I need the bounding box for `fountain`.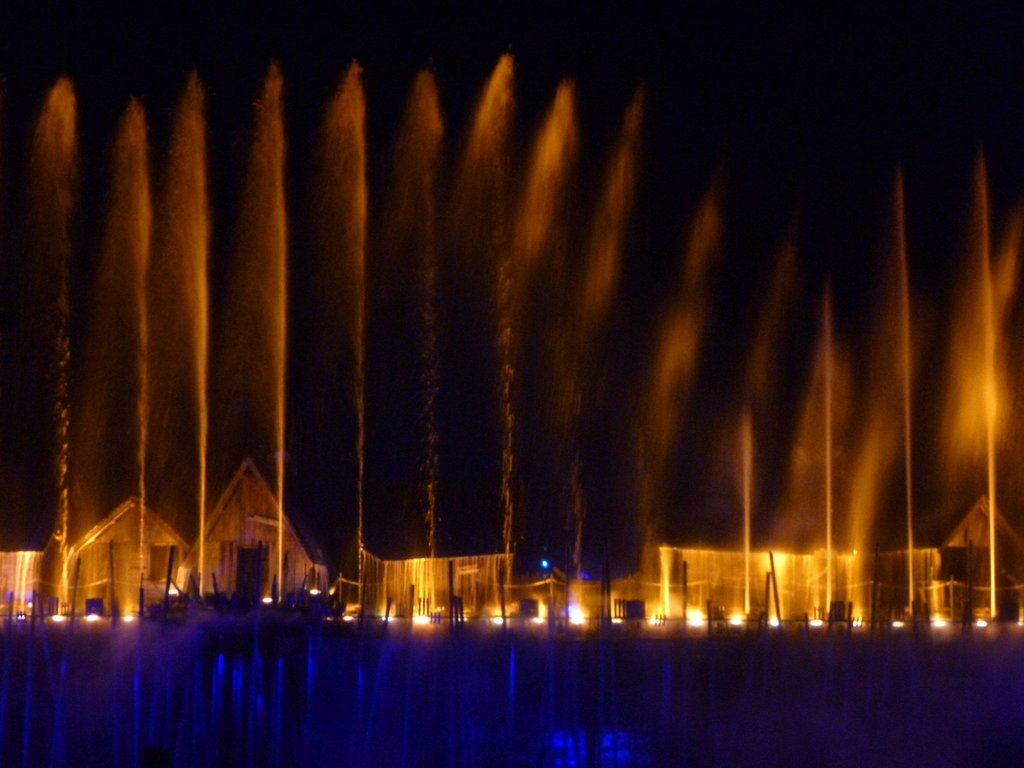
Here it is: 0/45/1023/767.
